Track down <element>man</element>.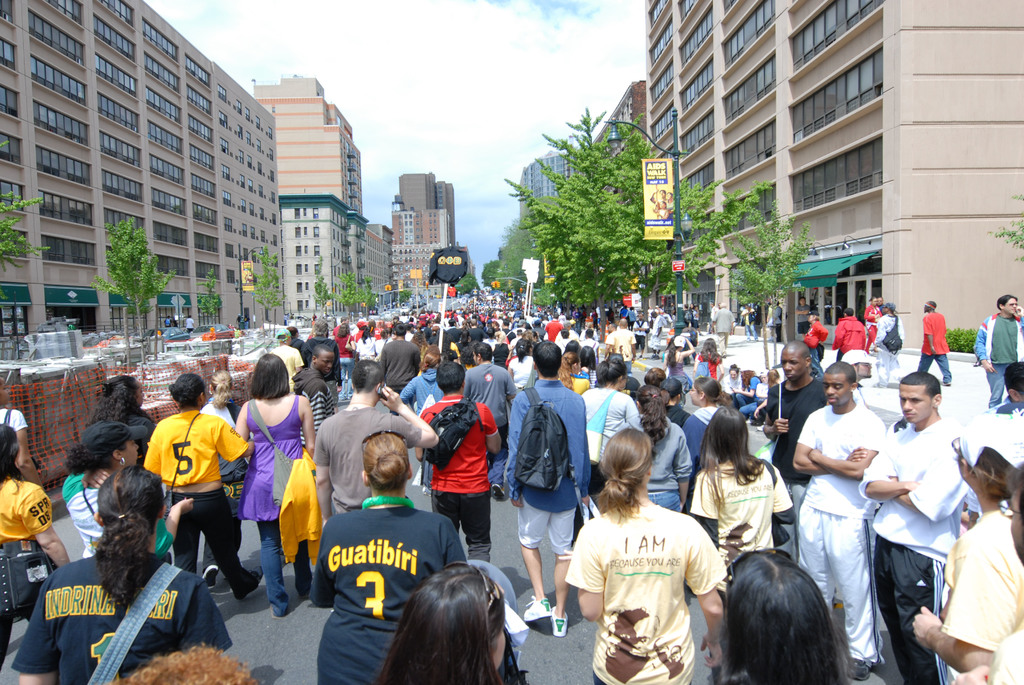
Tracked to box(461, 341, 516, 502).
